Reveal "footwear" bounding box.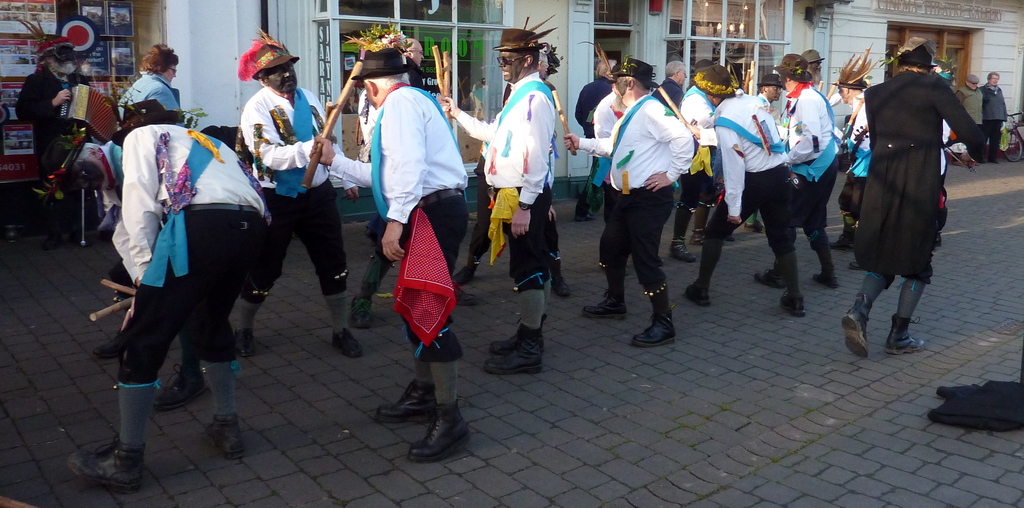
Revealed: {"x1": 451, "y1": 263, "x2": 477, "y2": 287}.
